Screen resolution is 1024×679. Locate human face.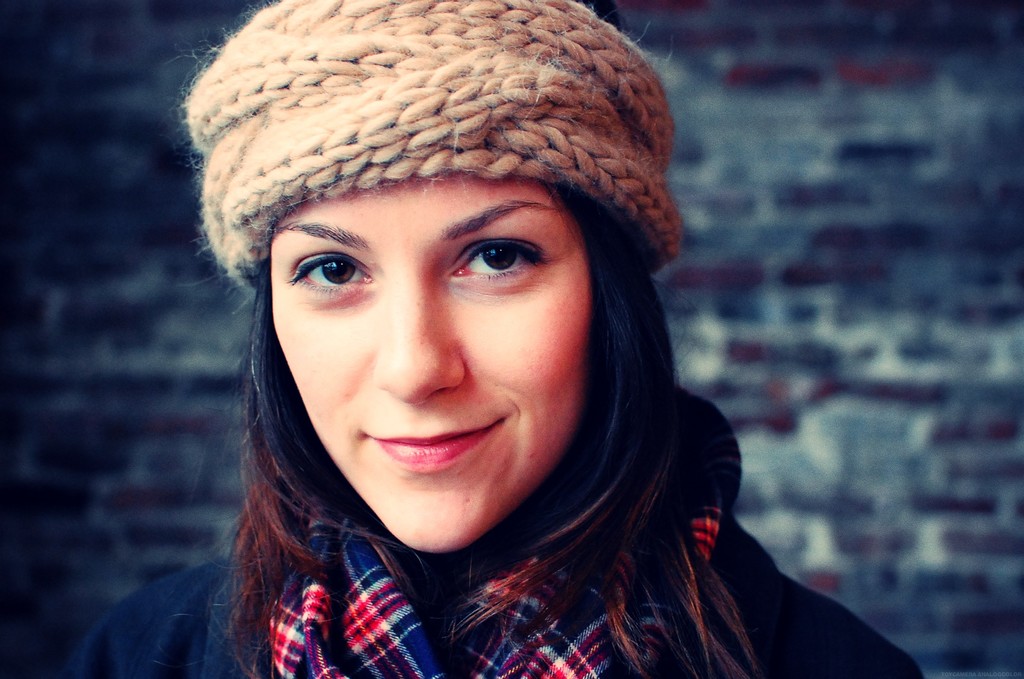
<bbox>270, 166, 593, 554</bbox>.
